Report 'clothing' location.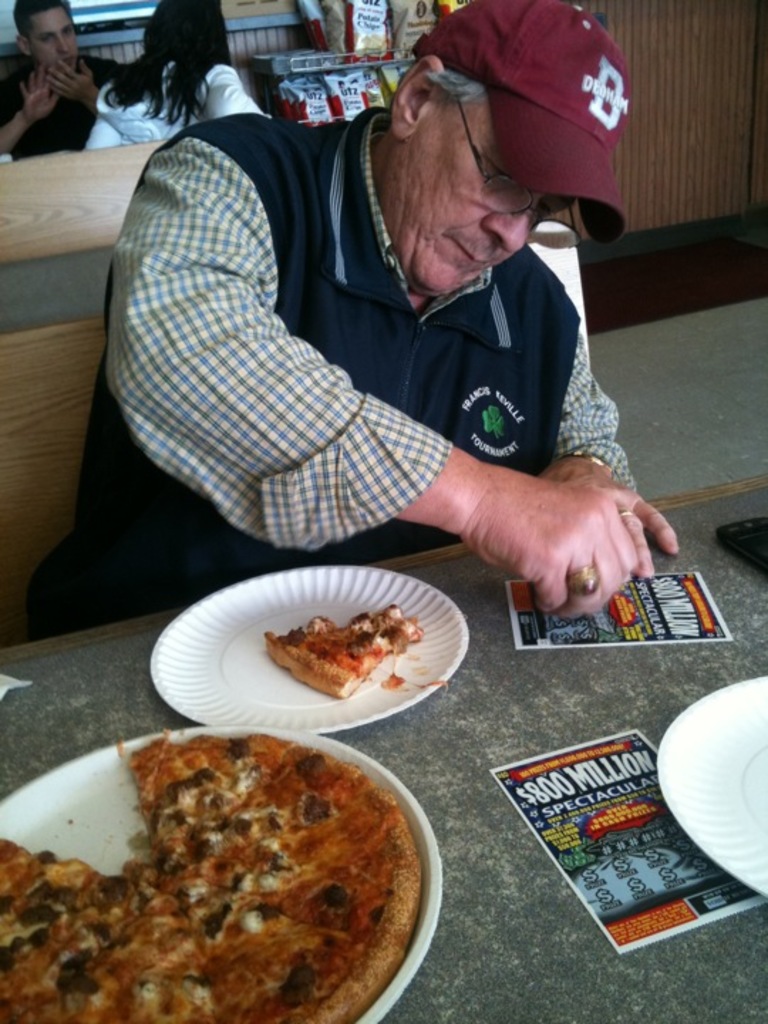
Report: rect(82, 51, 272, 151).
